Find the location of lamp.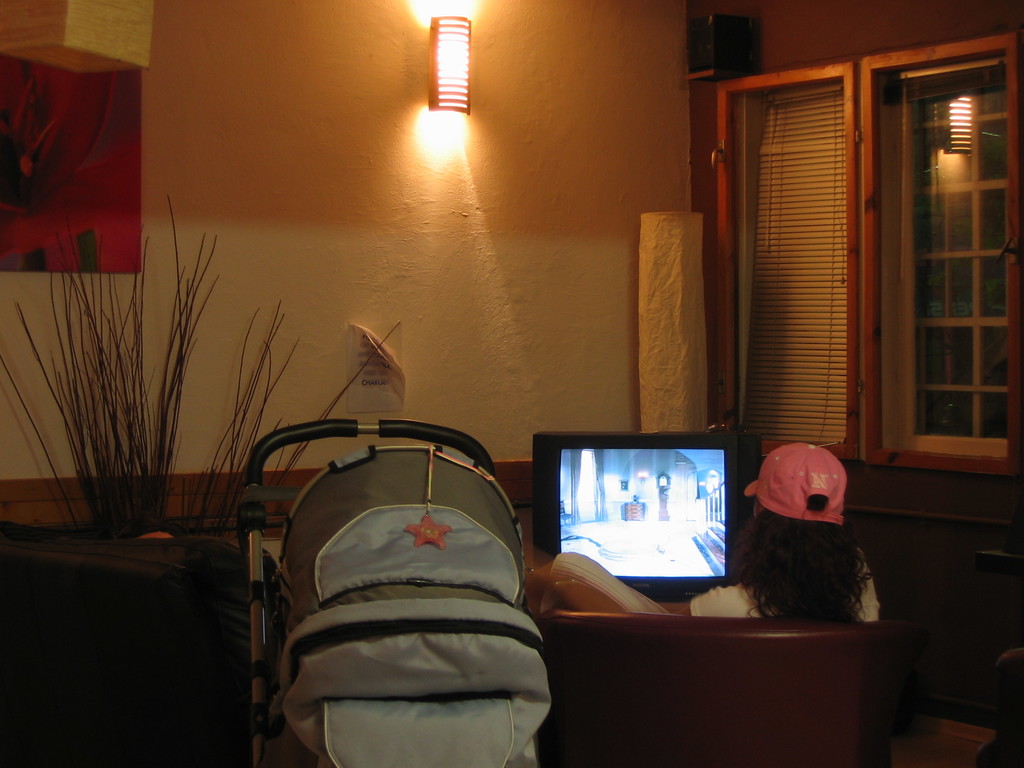
Location: select_region(415, 12, 470, 113).
